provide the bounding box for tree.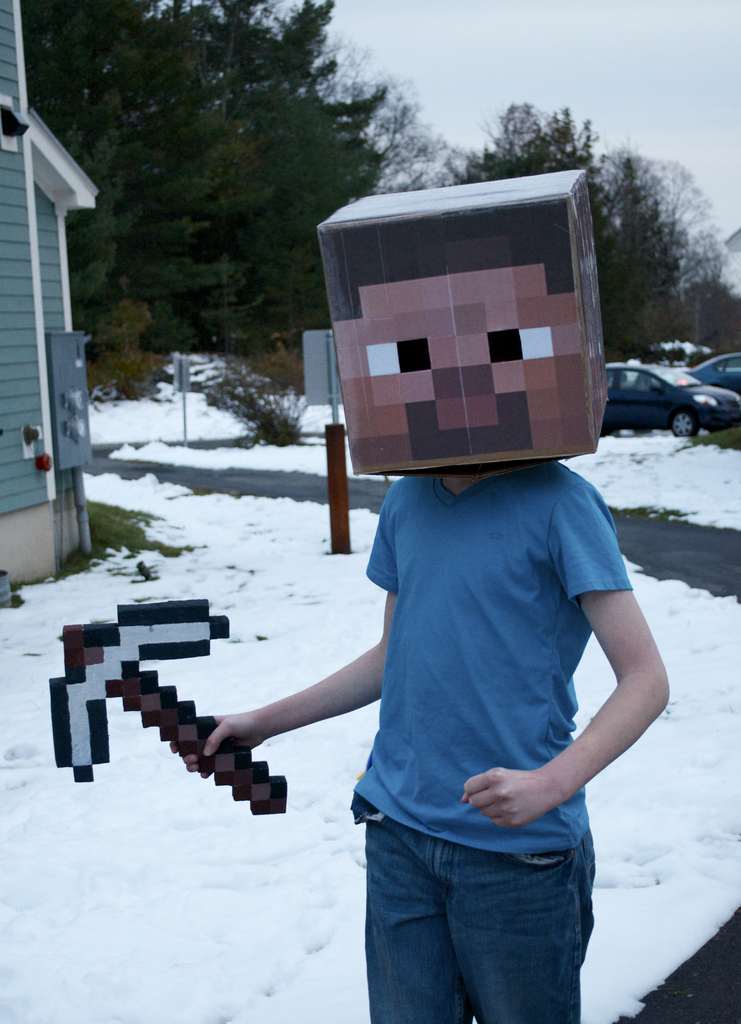
(52, 17, 369, 417).
